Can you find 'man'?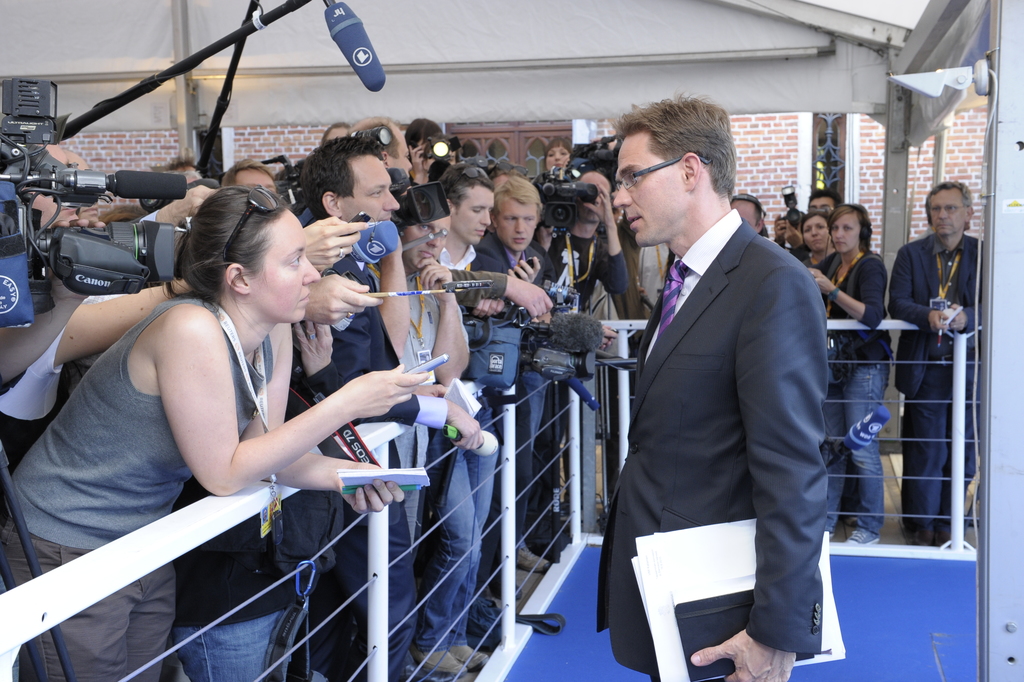
Yes, bounding box: [x1=411, y1=163, x2=496, y2=681].
